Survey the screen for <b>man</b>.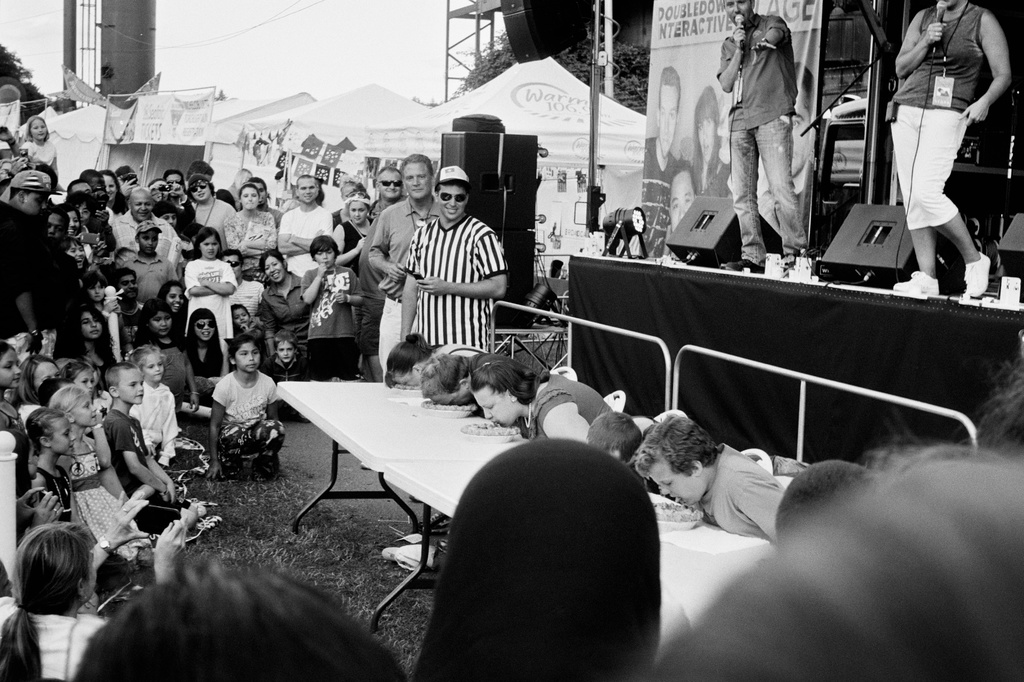
Survey found: bbox=(422, 353, 515, 411).
